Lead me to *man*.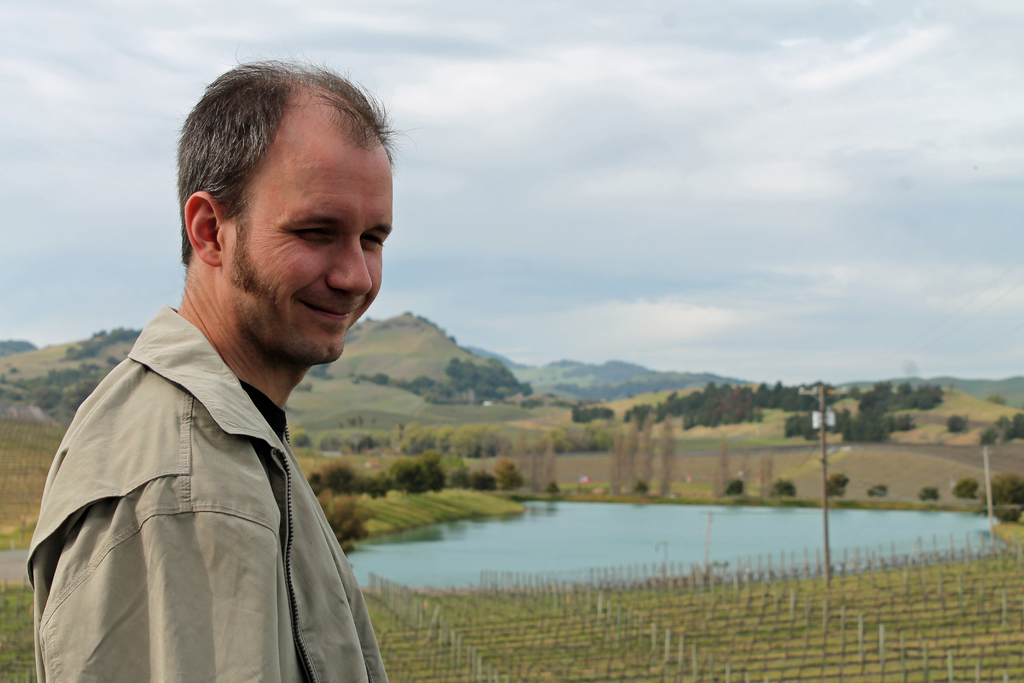
Lead to (29, 66, 445, 682).
